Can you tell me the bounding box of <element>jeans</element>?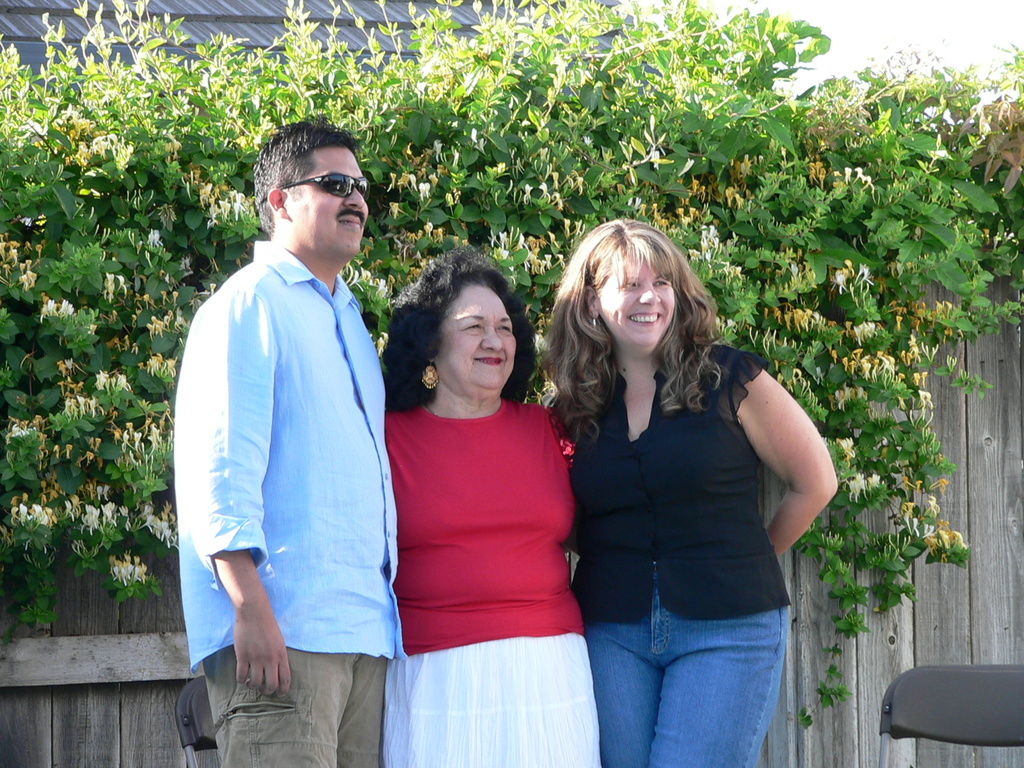
rect(583, 567, 788, 767).
